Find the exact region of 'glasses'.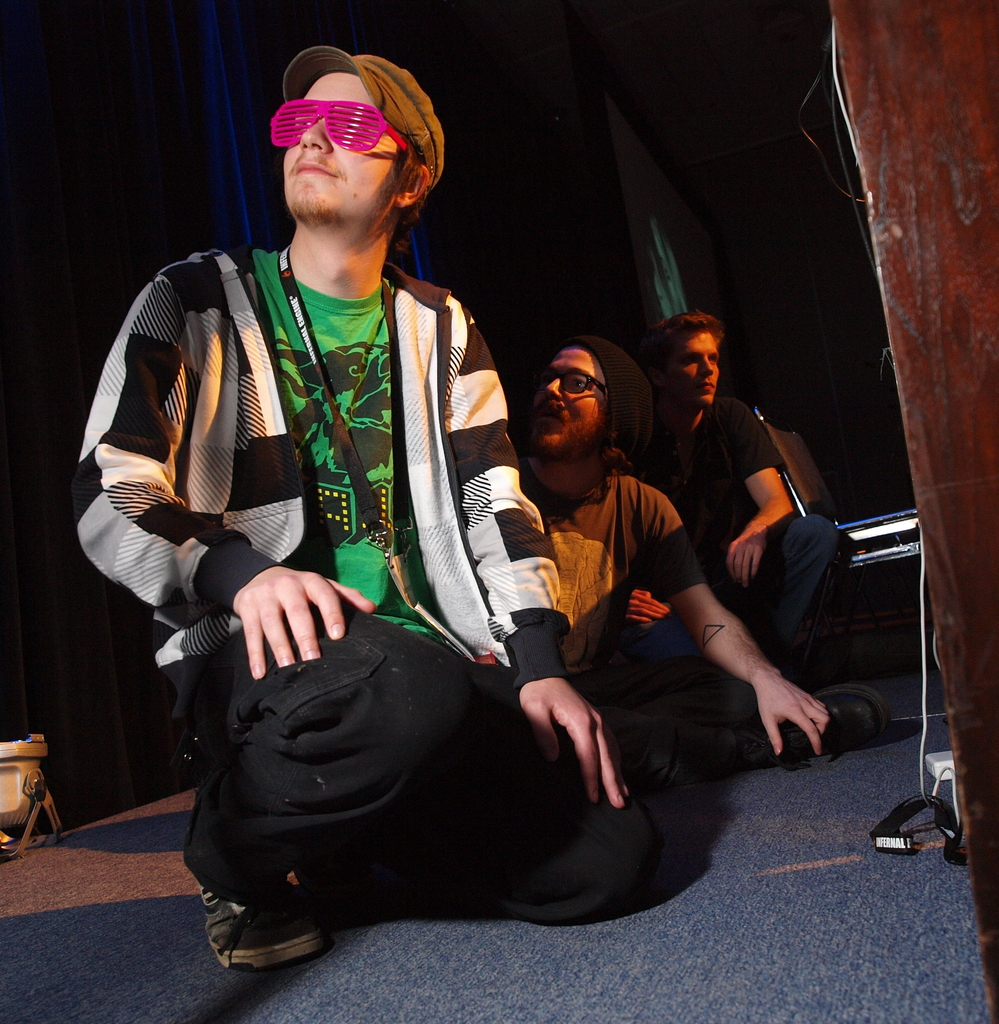
Exact region: rect(537, 368, 611, 399).
